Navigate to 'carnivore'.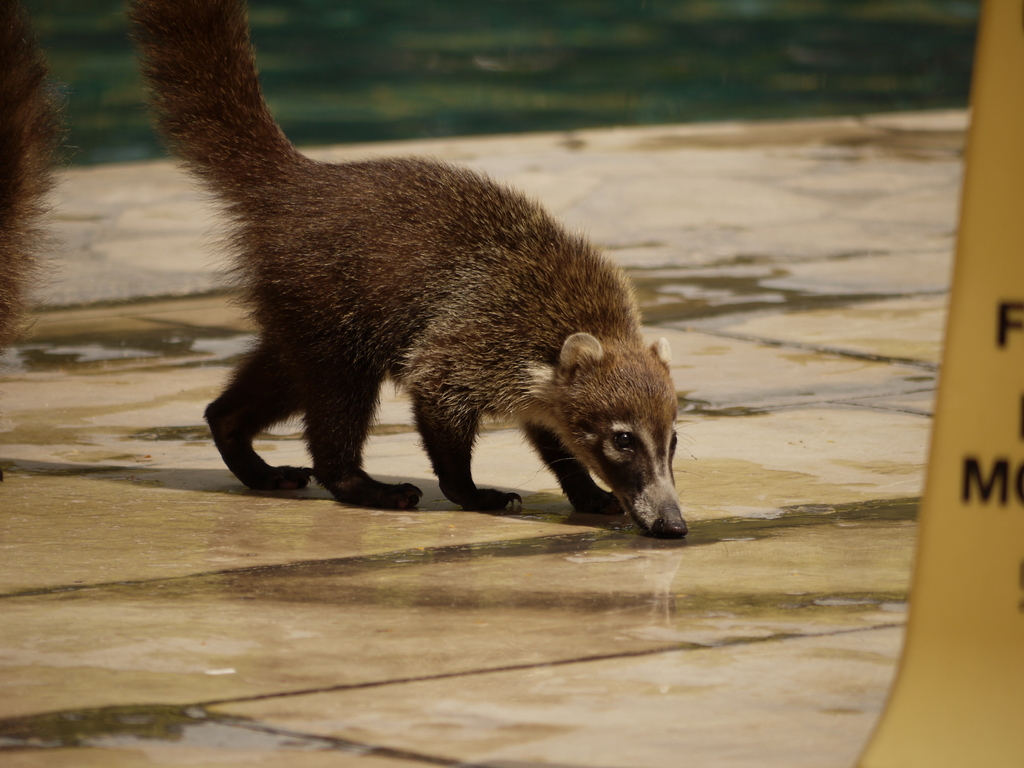
Navigation target: <region>0, 0, 81, 346</region>.
